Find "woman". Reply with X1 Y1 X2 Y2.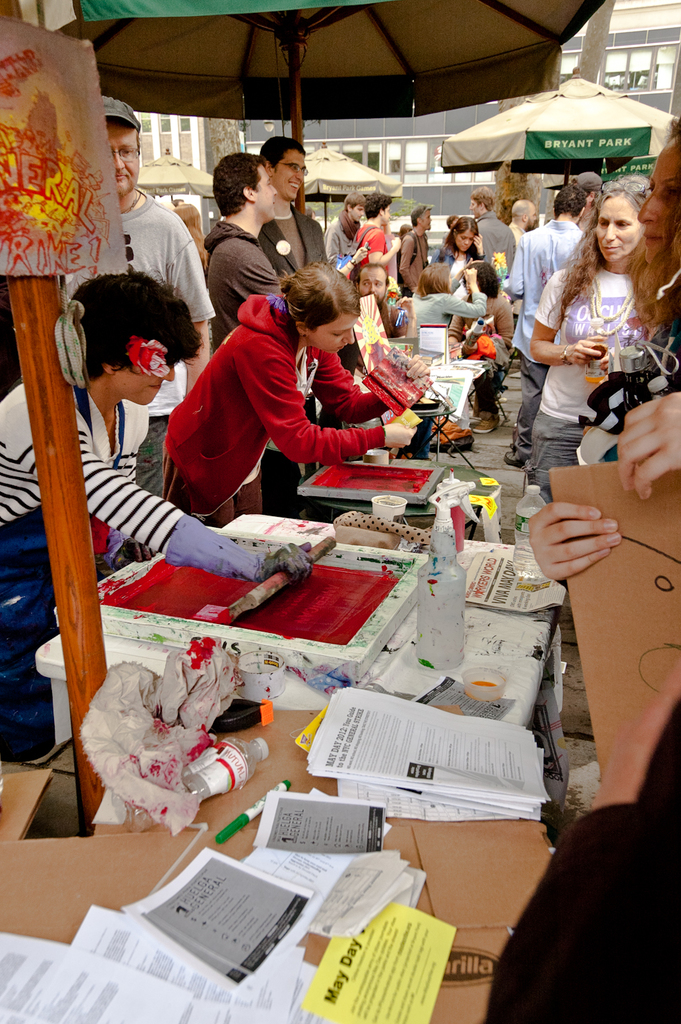
525 116 680 591.
